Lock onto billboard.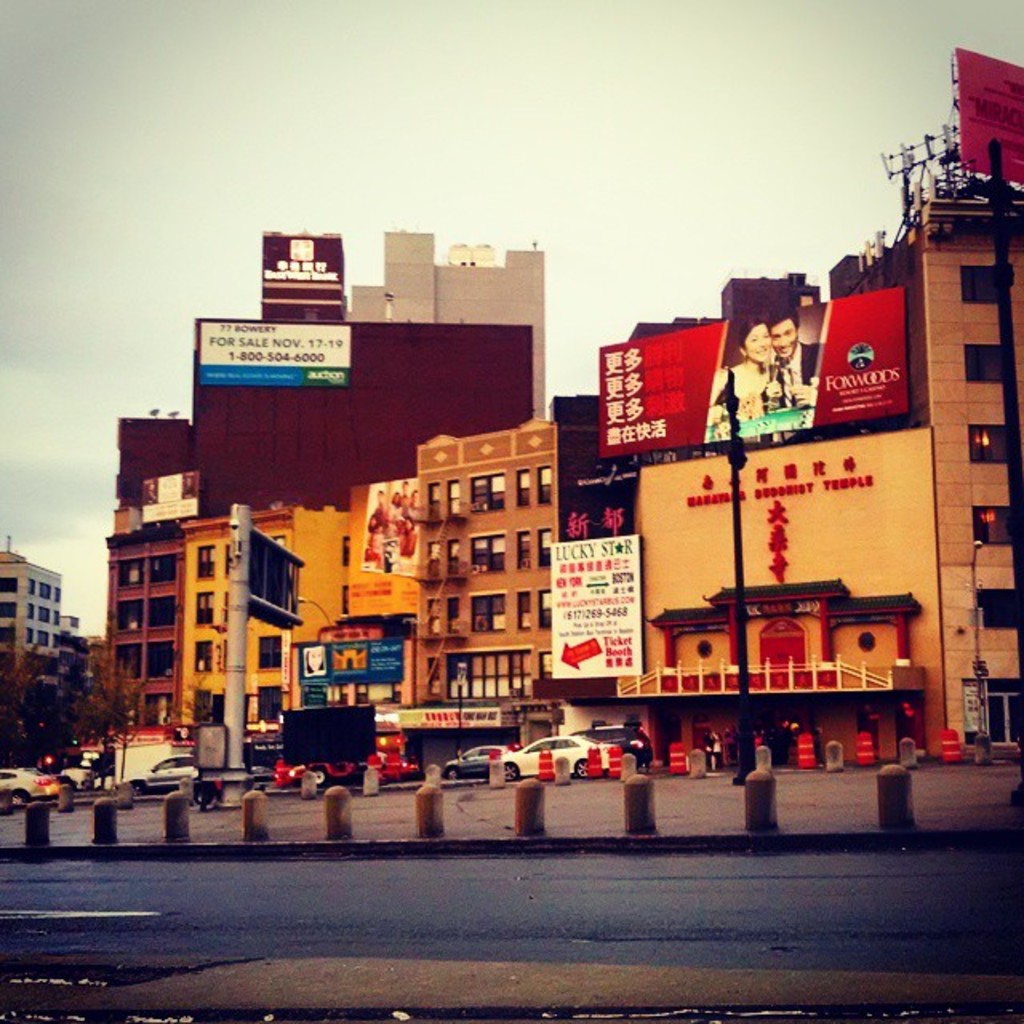
Locked: (x1=195, y1=320, x2=344, y2=387).
